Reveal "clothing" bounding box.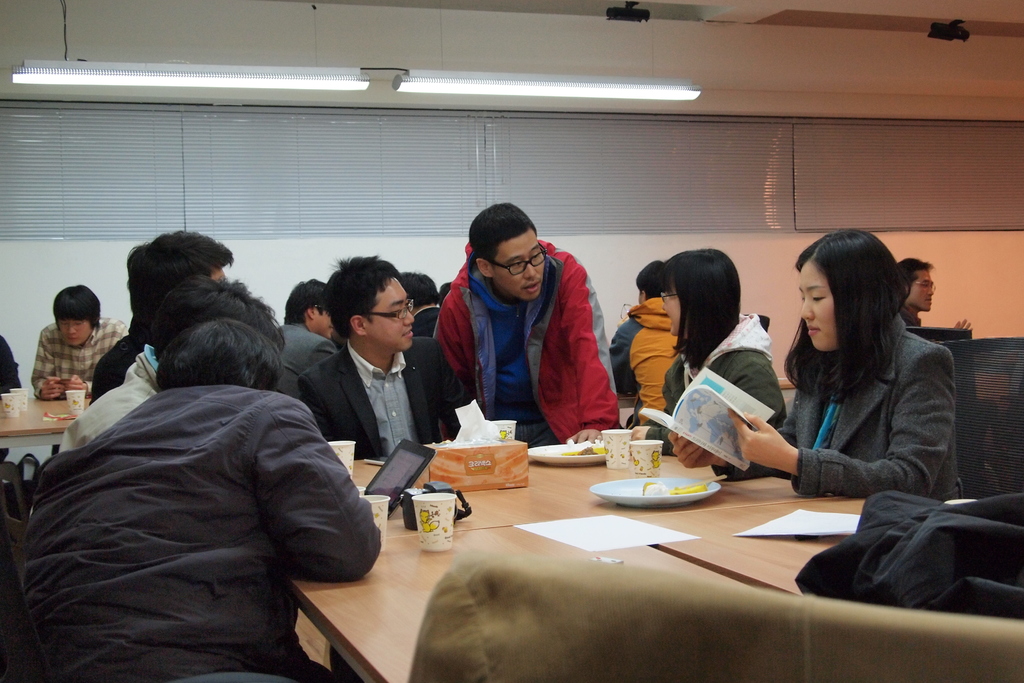
Revealed: 284 319 319 384.
